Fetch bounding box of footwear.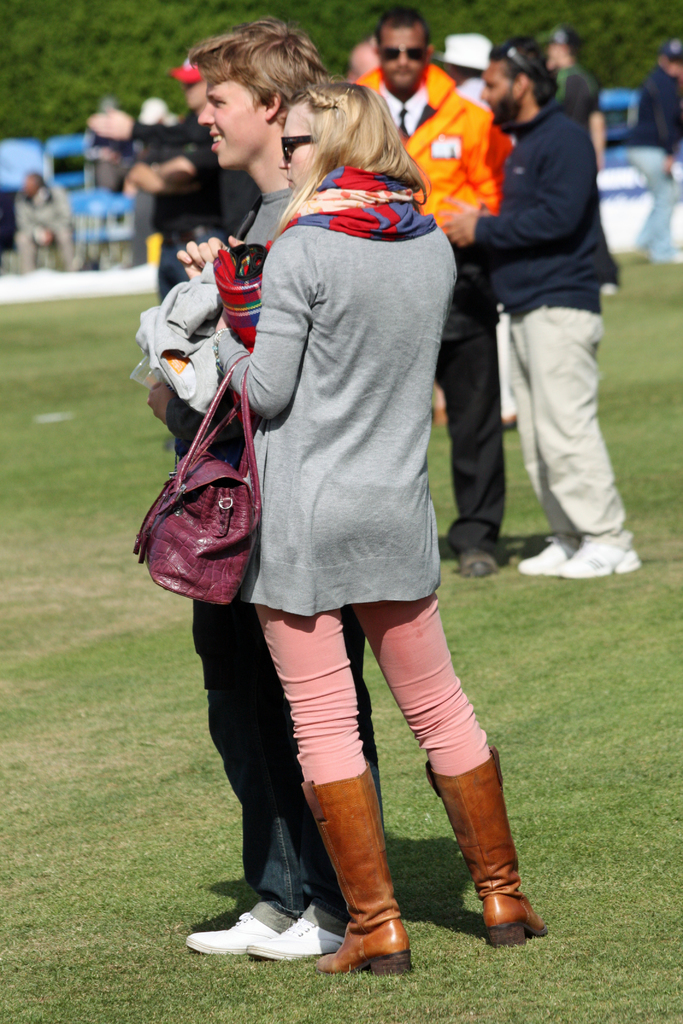
Bbox: x1=454, y1=550, x2=497, y2=580.
